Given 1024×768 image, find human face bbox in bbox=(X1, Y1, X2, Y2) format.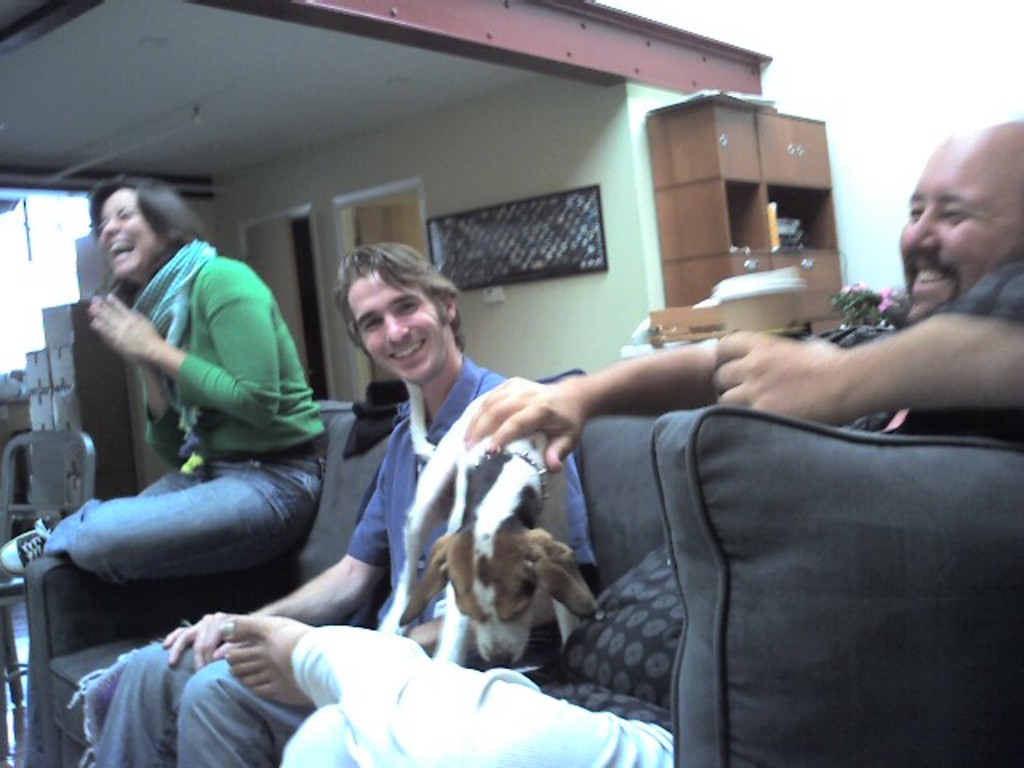
bbox=(99, 187, 158, 278).
